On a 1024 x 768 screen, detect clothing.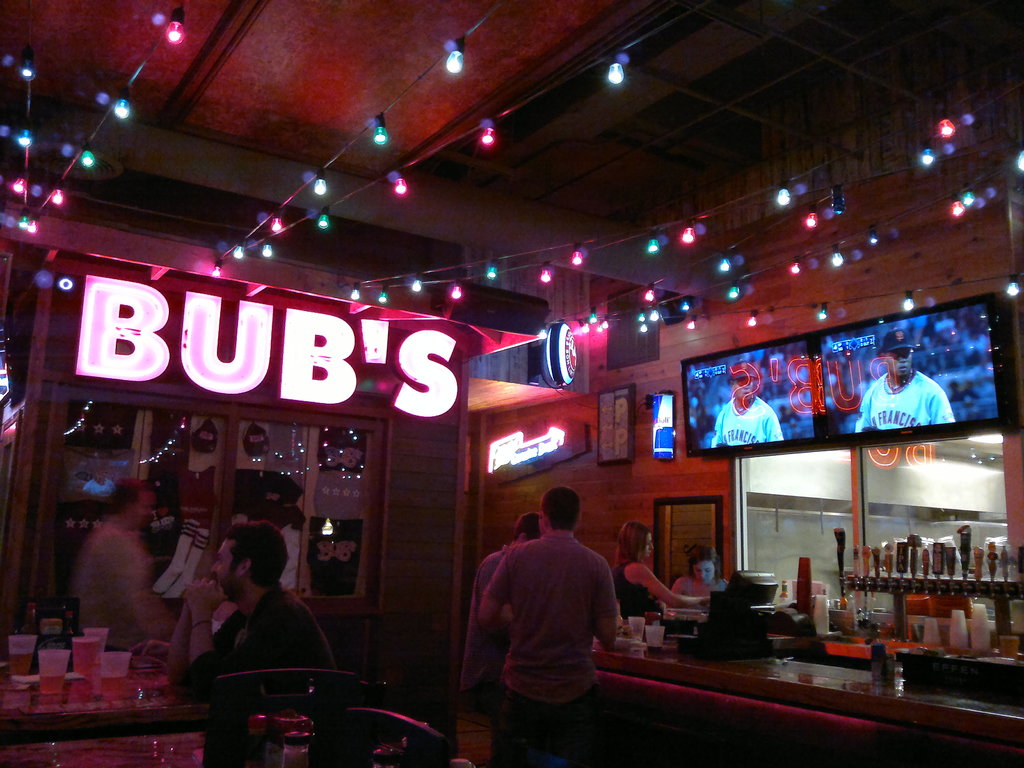
bbox=(852, 372, 957, 440).
